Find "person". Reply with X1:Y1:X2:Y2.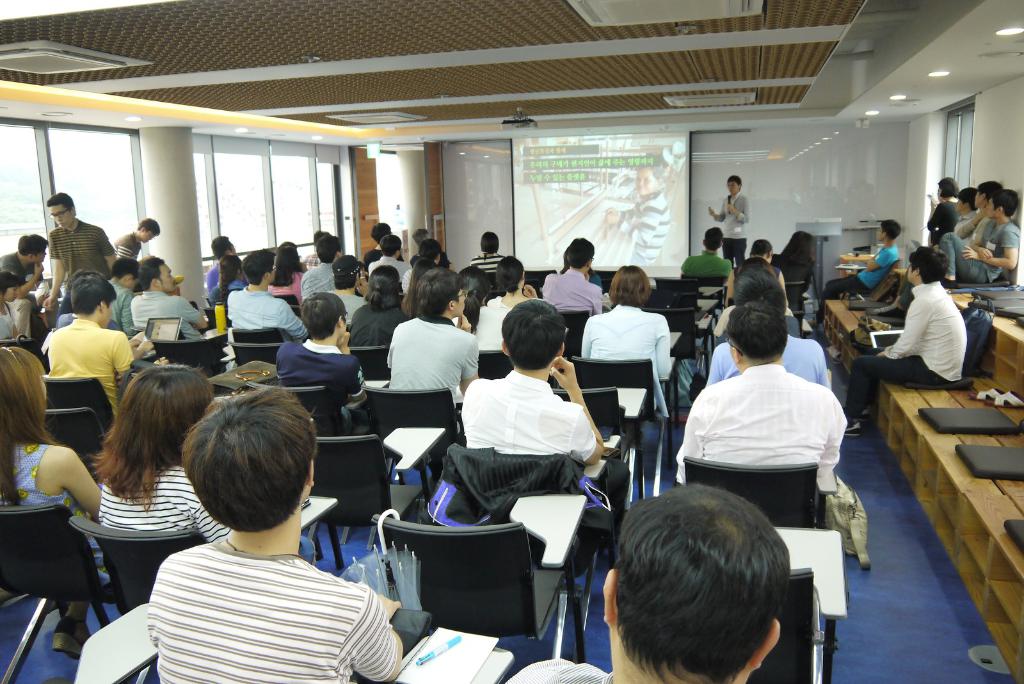
540:234:605:316.
